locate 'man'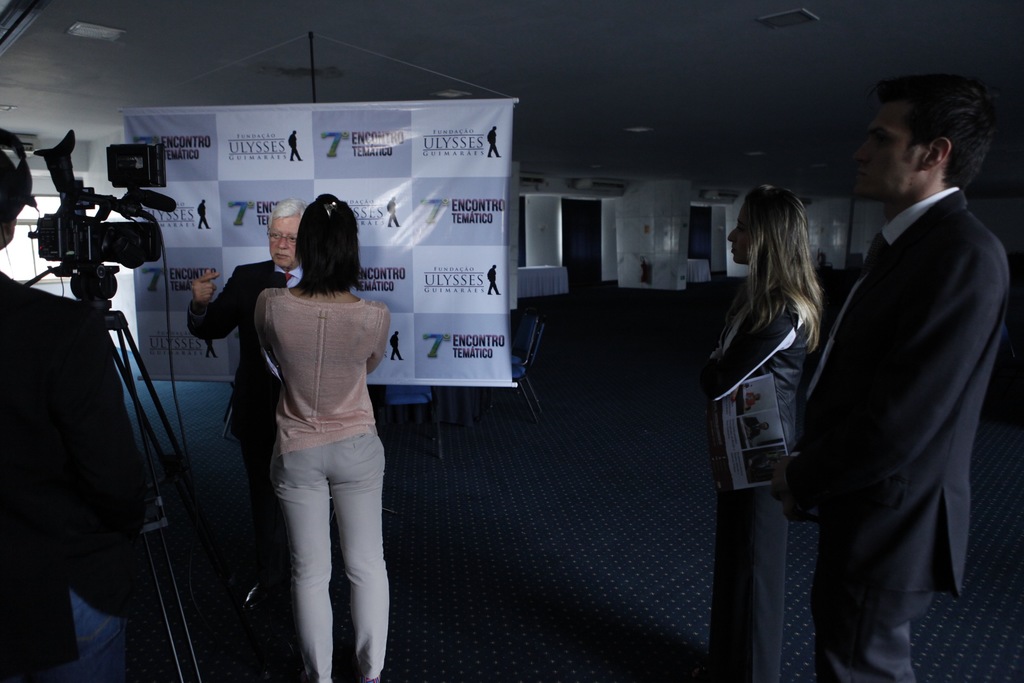
box=[184, 197, 309, 682]
